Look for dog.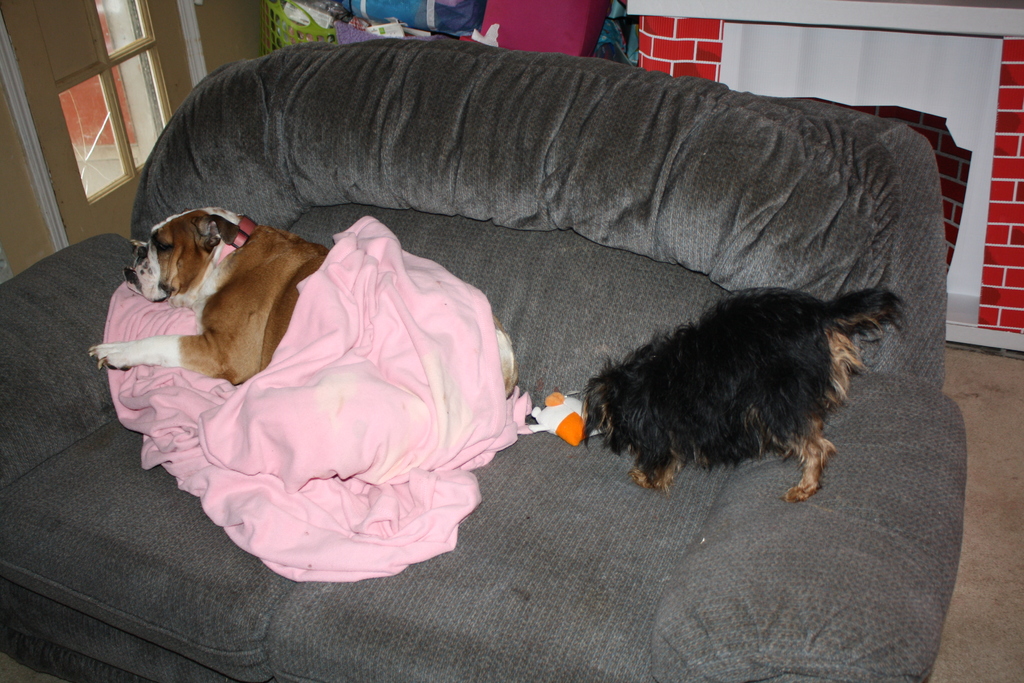
Found: locate(580, 286, 911, 504).
